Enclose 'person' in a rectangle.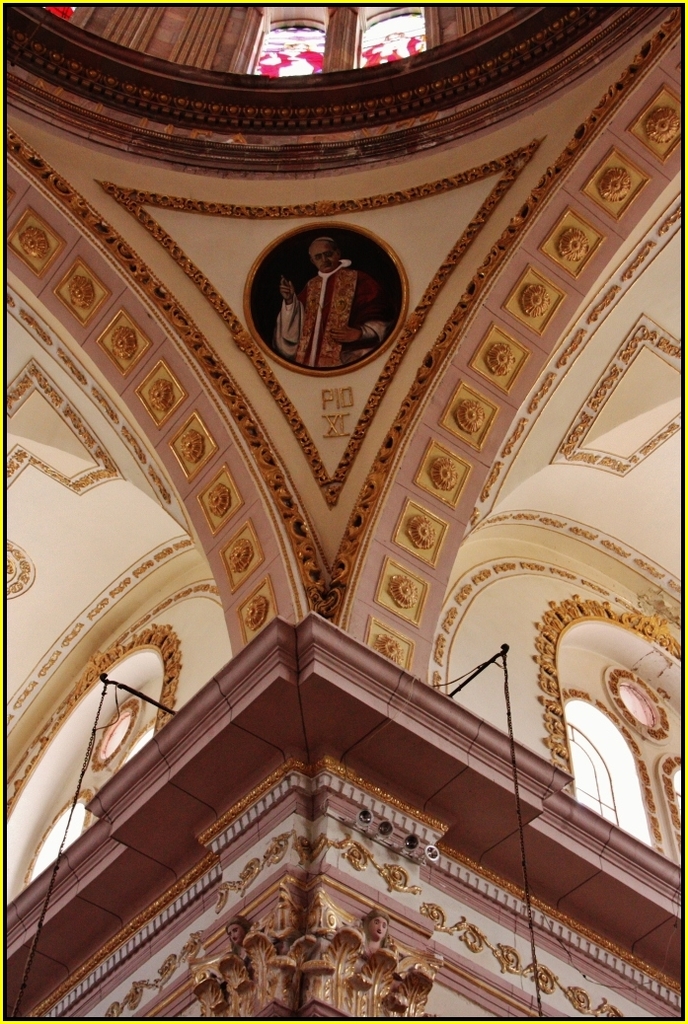
{"x1": 260, "y1": 236, "x2": 387, "y2": 372}.
